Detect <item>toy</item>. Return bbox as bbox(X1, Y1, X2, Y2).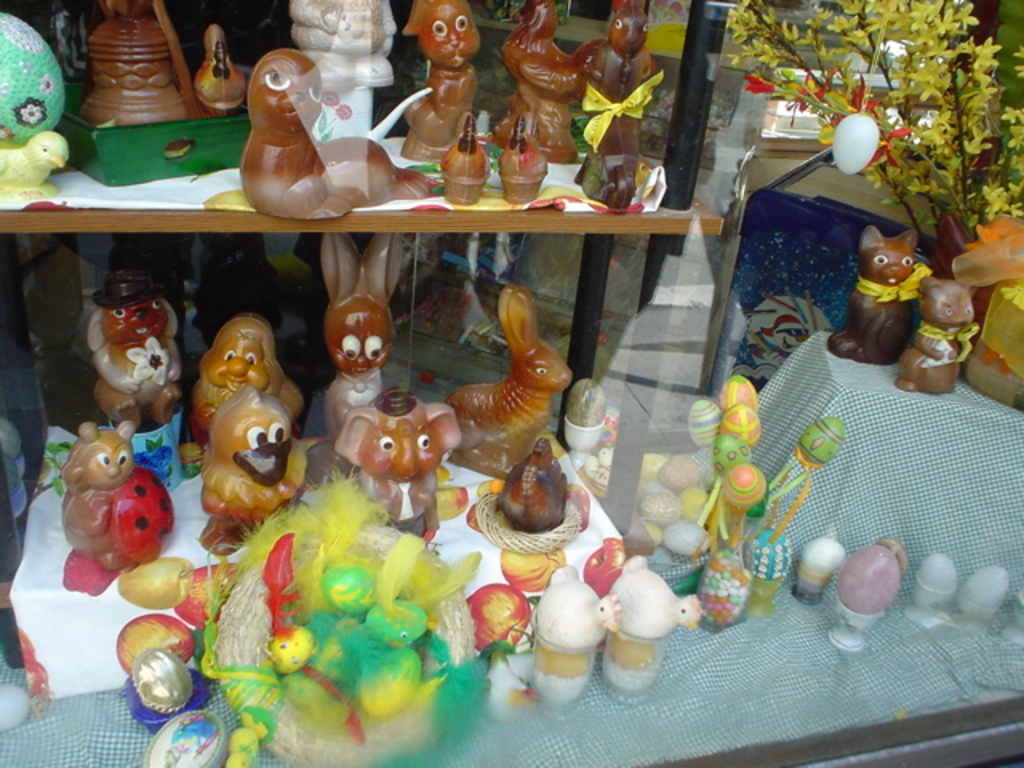
bbox(85, 269, 181, 442).
